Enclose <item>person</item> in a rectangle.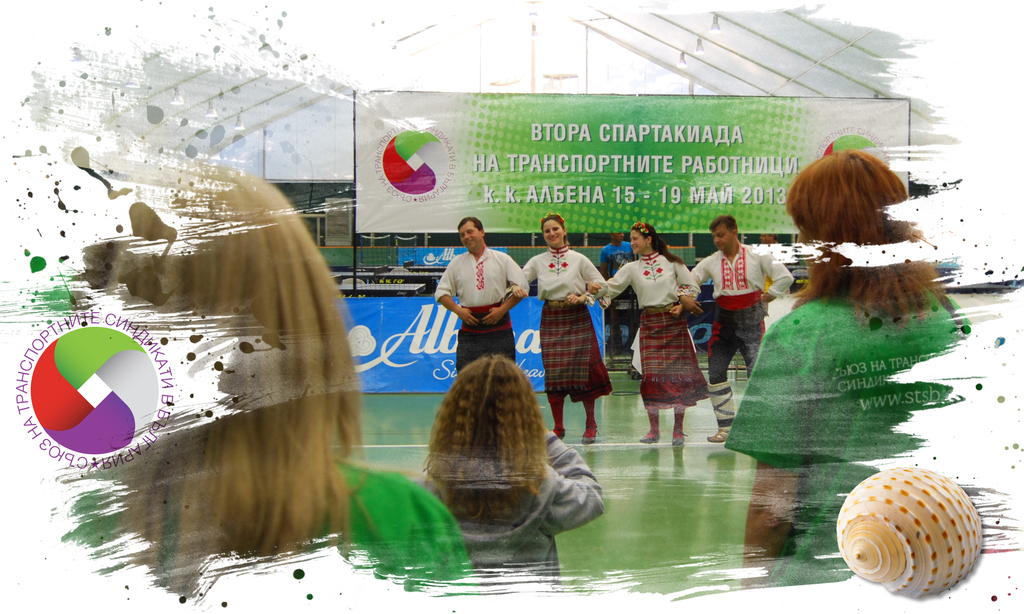
bbox=[711, 207, 780, 423].
